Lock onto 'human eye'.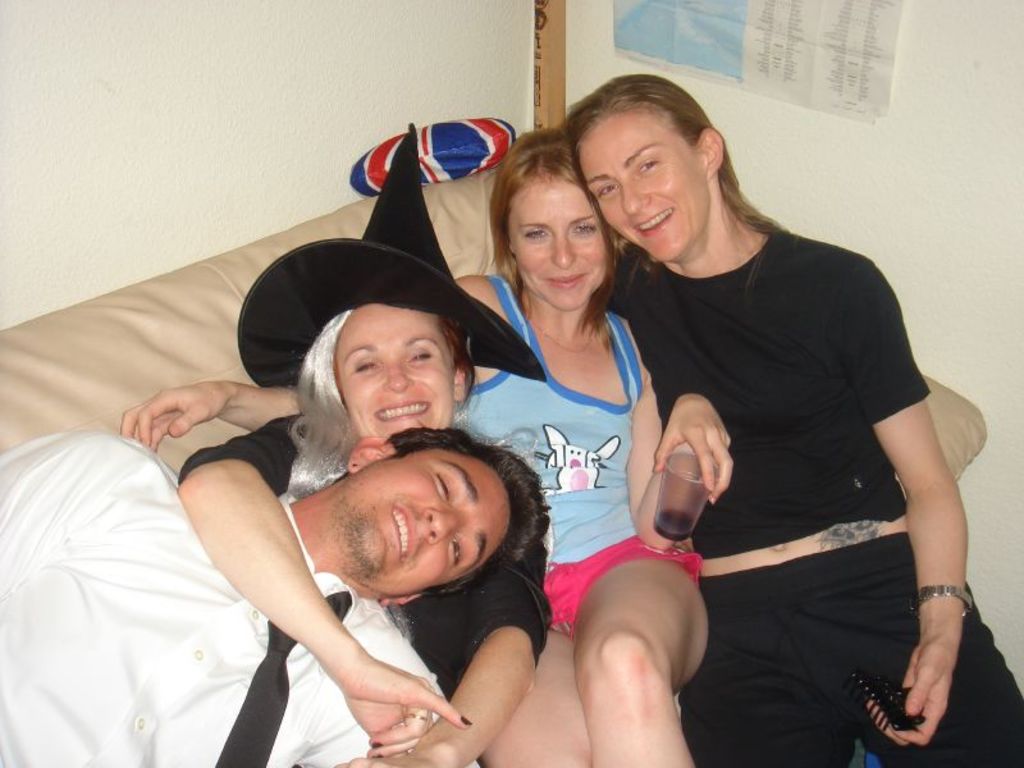
Locked: [x1=447, y1=531, x2=466, y2=570].
